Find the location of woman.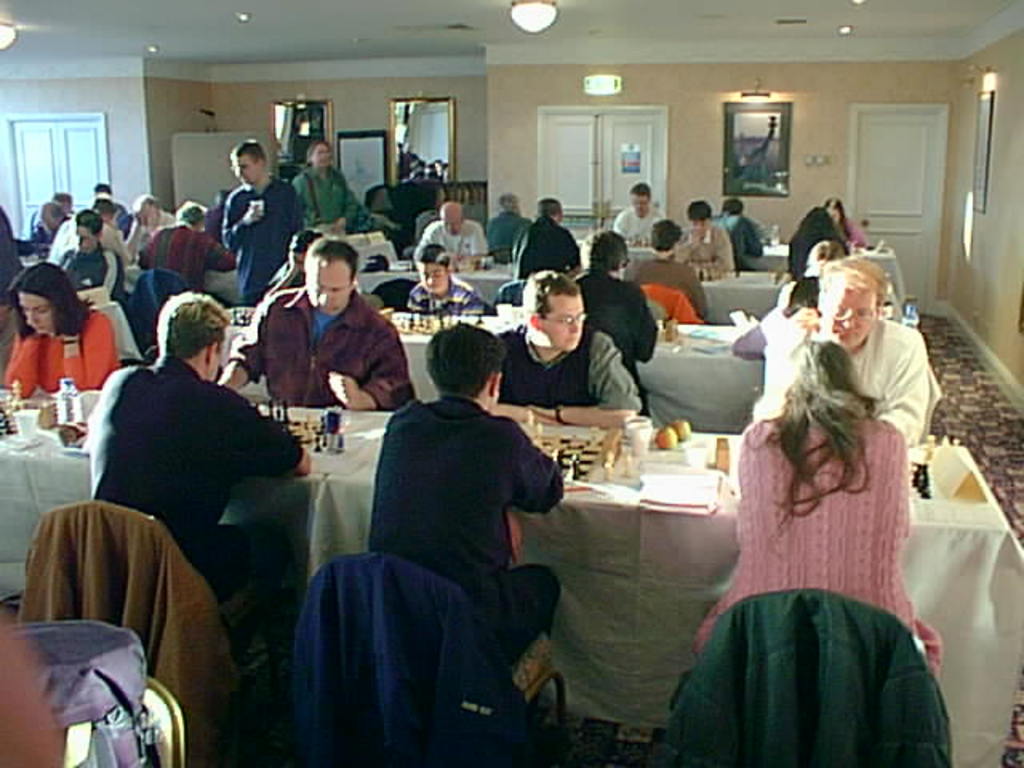
Location: [413,181,450,243].
